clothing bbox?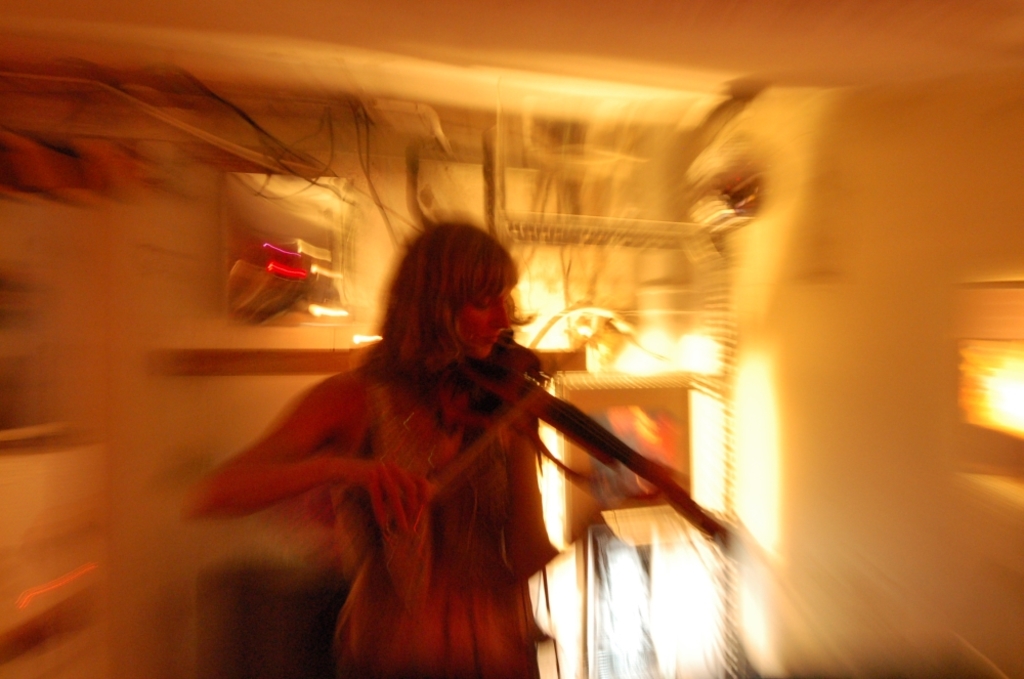
bbox(331, 366, 562, 678)
